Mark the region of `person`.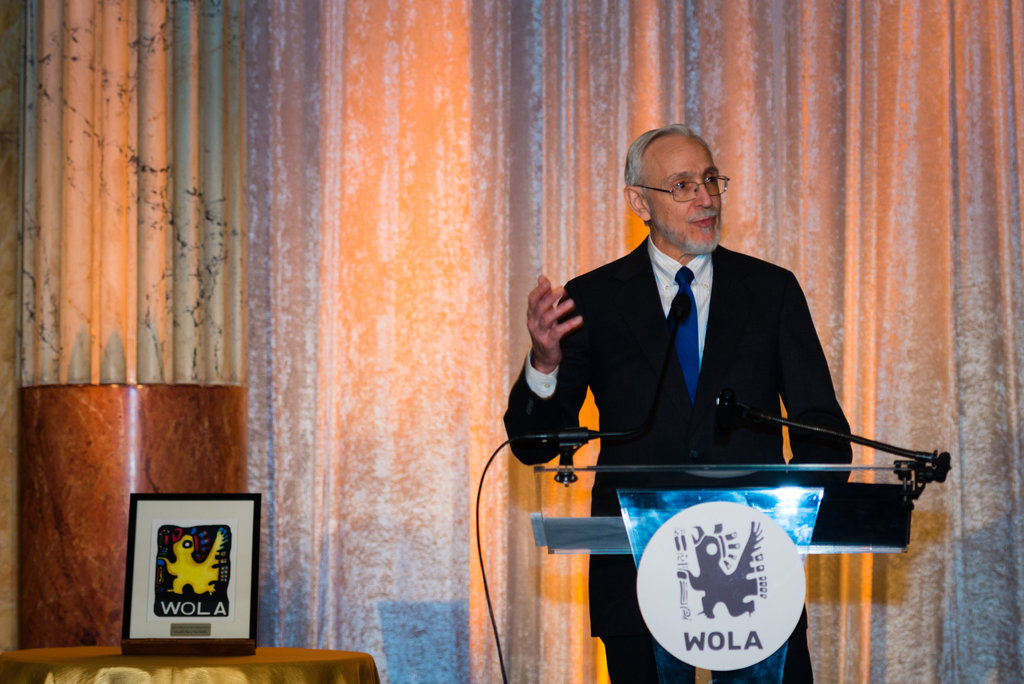
Region: [x1=543, y1=113, x2=870, y2=560].
